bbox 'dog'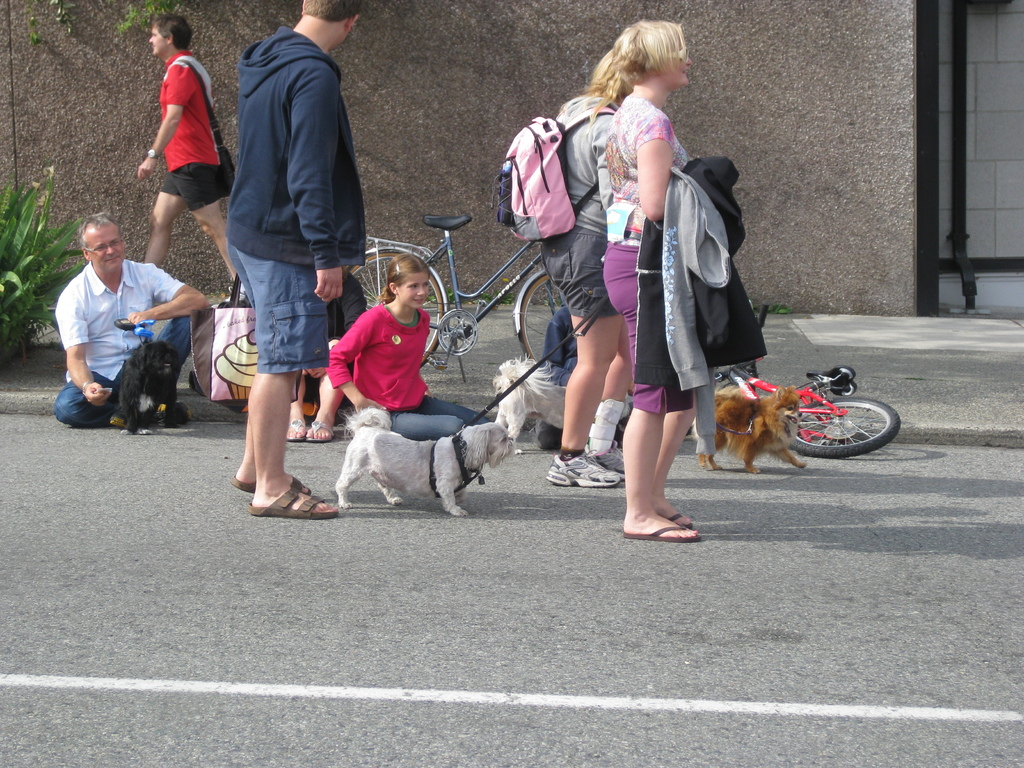
left=112, top=336, right=194, bottom=435
